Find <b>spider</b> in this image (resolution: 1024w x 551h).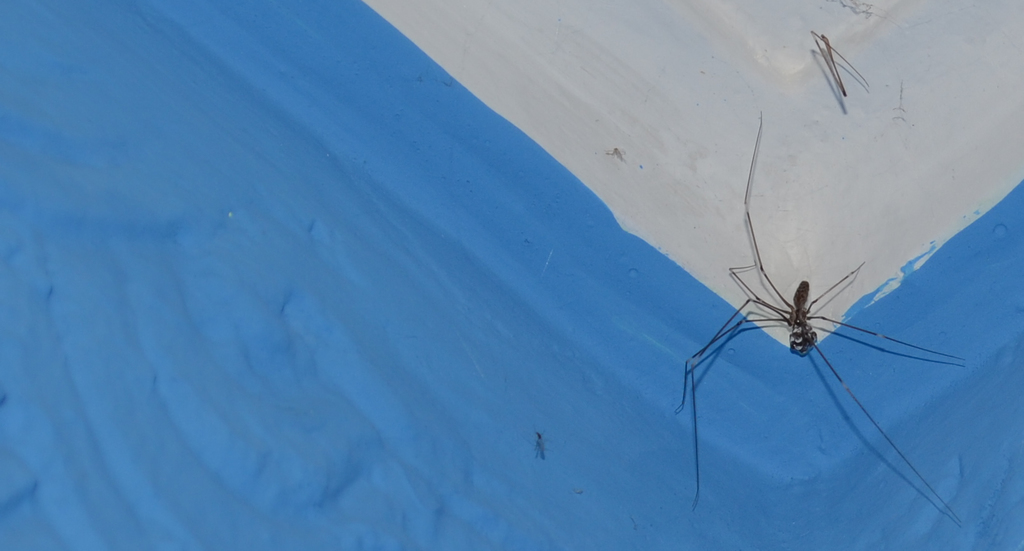
rect(671, 110, 971, 527).
